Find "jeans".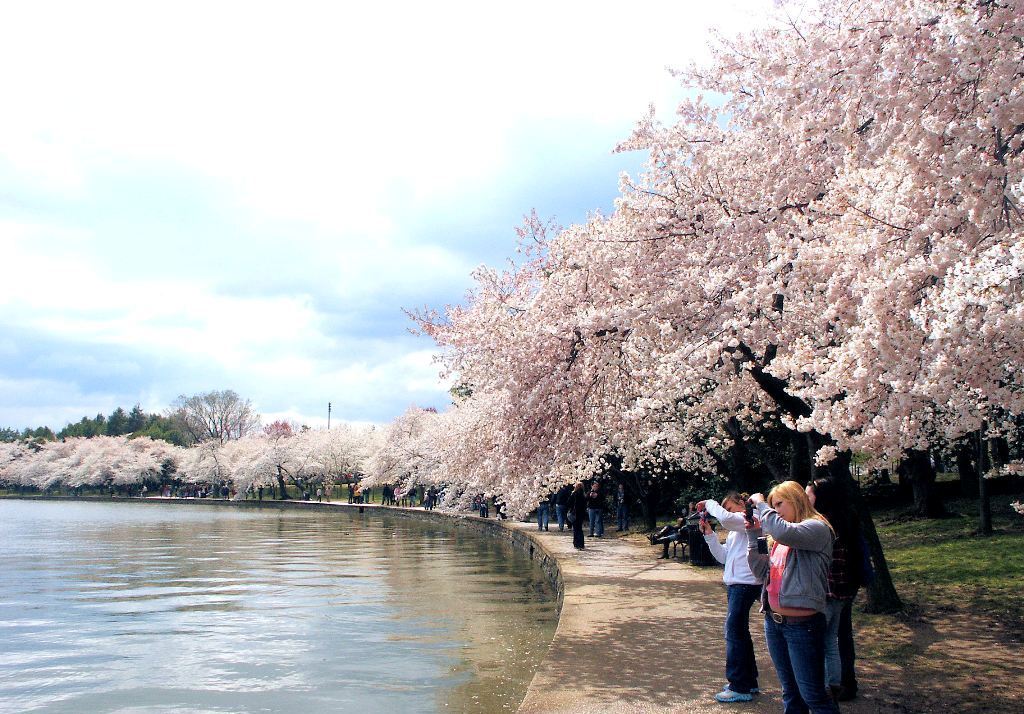
select_region(380, 495, 389, 505).
